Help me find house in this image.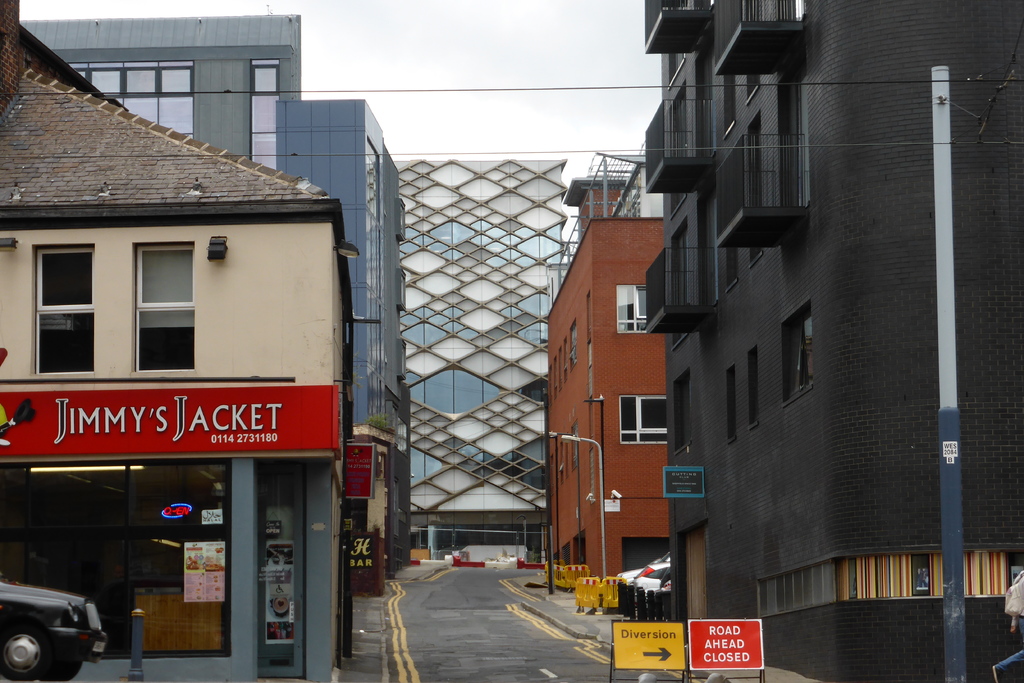
Found it: left=1, top=60, right=388, bottom=563.
